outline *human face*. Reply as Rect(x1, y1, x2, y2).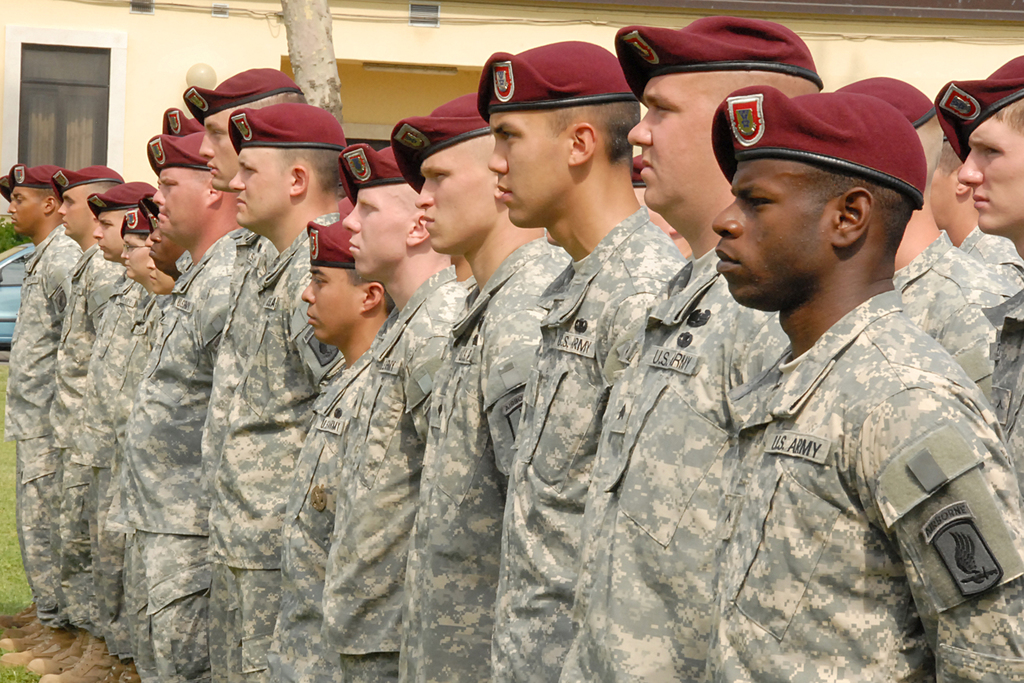
Rect(91, 208, 120, 263).
